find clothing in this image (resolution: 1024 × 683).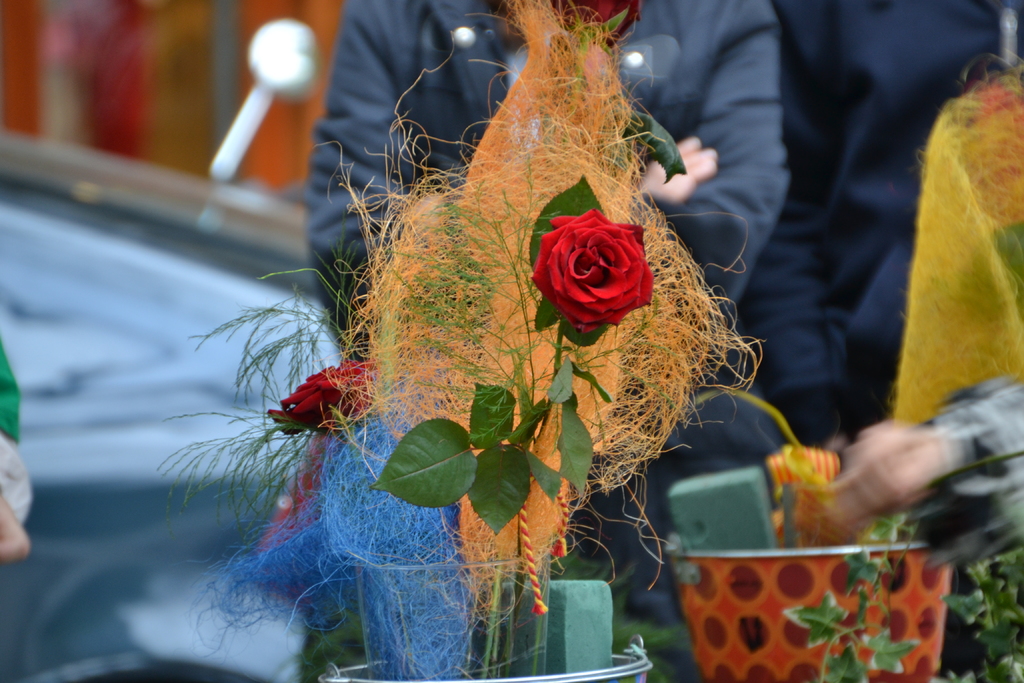
296 0 792 554.
